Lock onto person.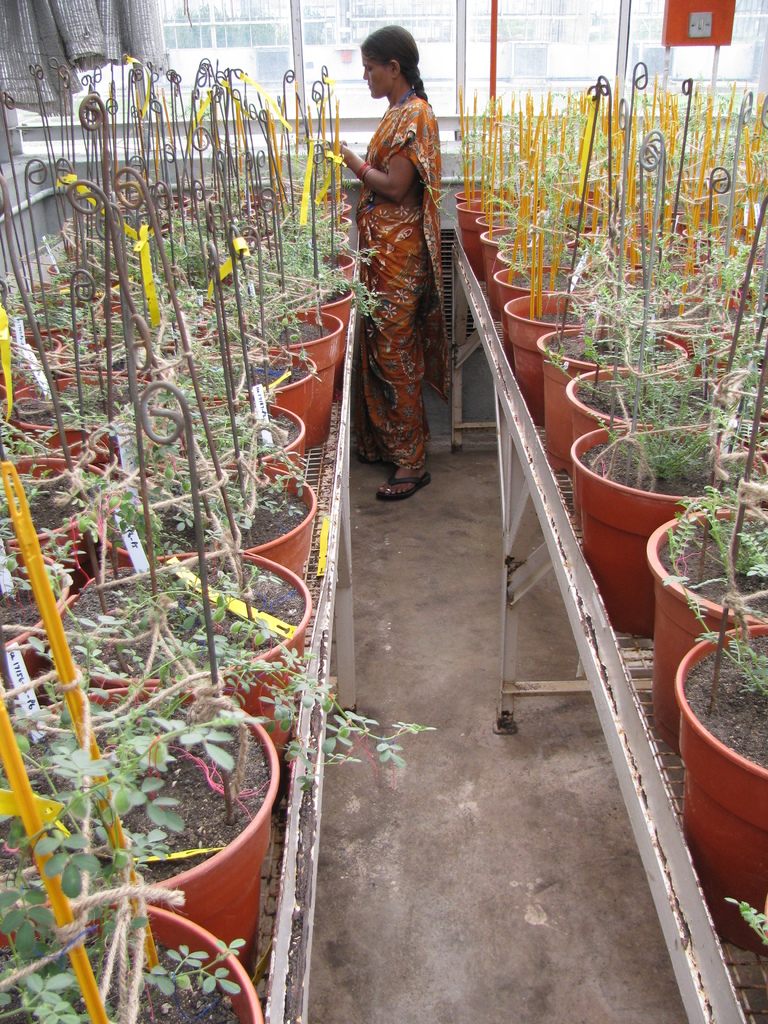
Locked: {"x1": 337, "y1": 13, "x2": 481, "y2": 523}.
